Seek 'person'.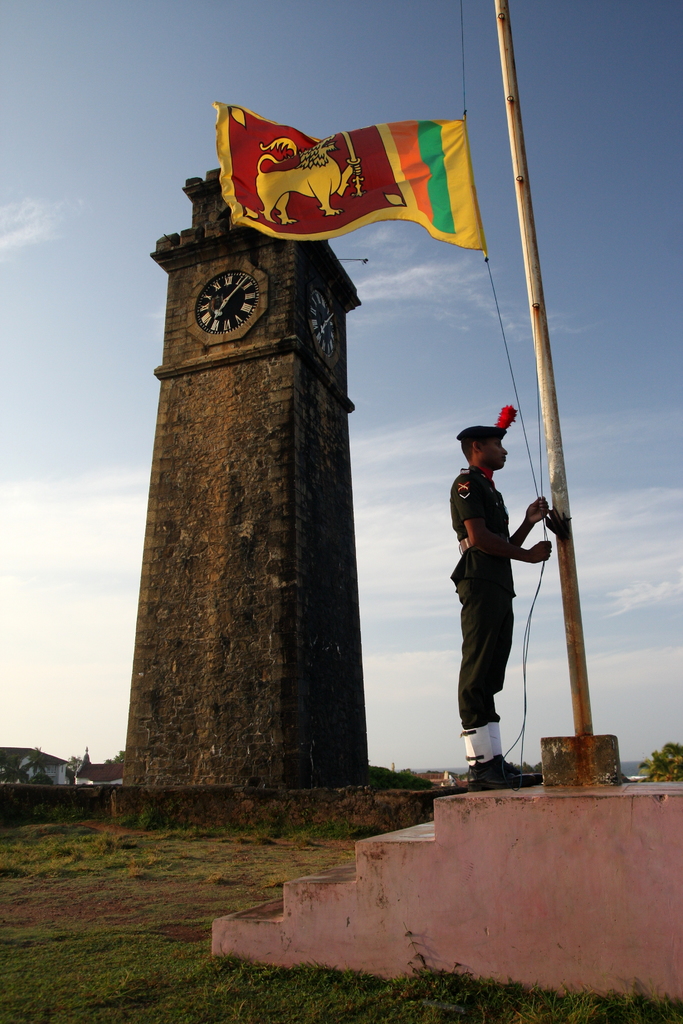
Rect(448, 406, 552, 794).
